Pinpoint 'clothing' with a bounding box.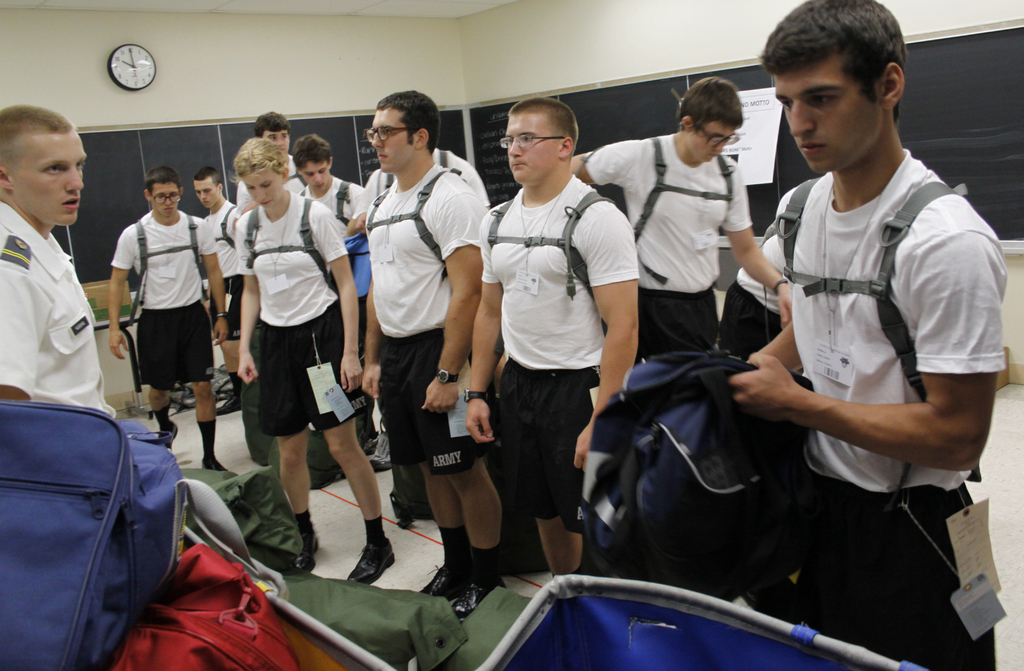
bbox(740, 101, 992, 599).
